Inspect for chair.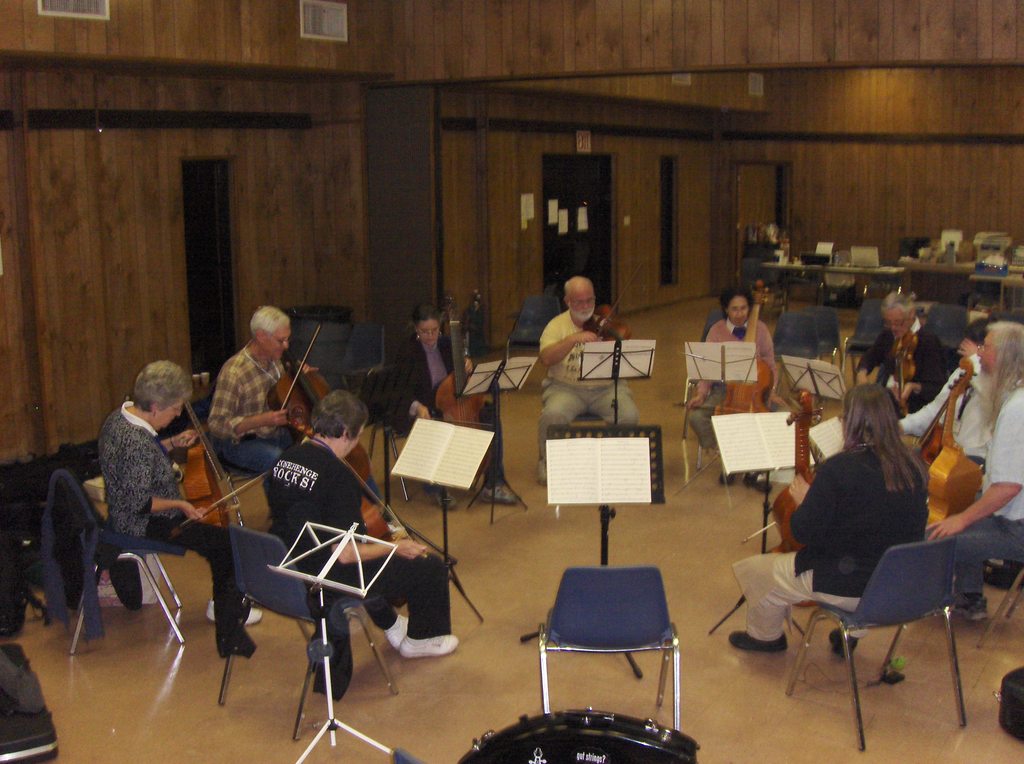
Inspection: 771/309/816/407.
